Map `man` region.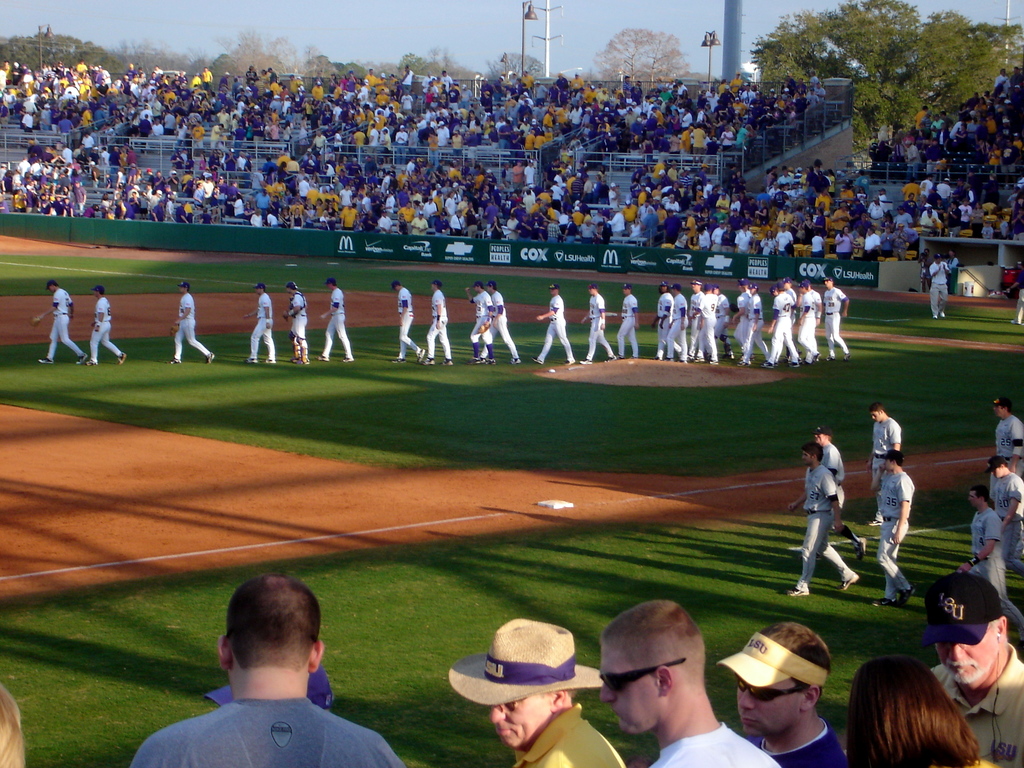
Mapped to (311, 277, 352, 362).
